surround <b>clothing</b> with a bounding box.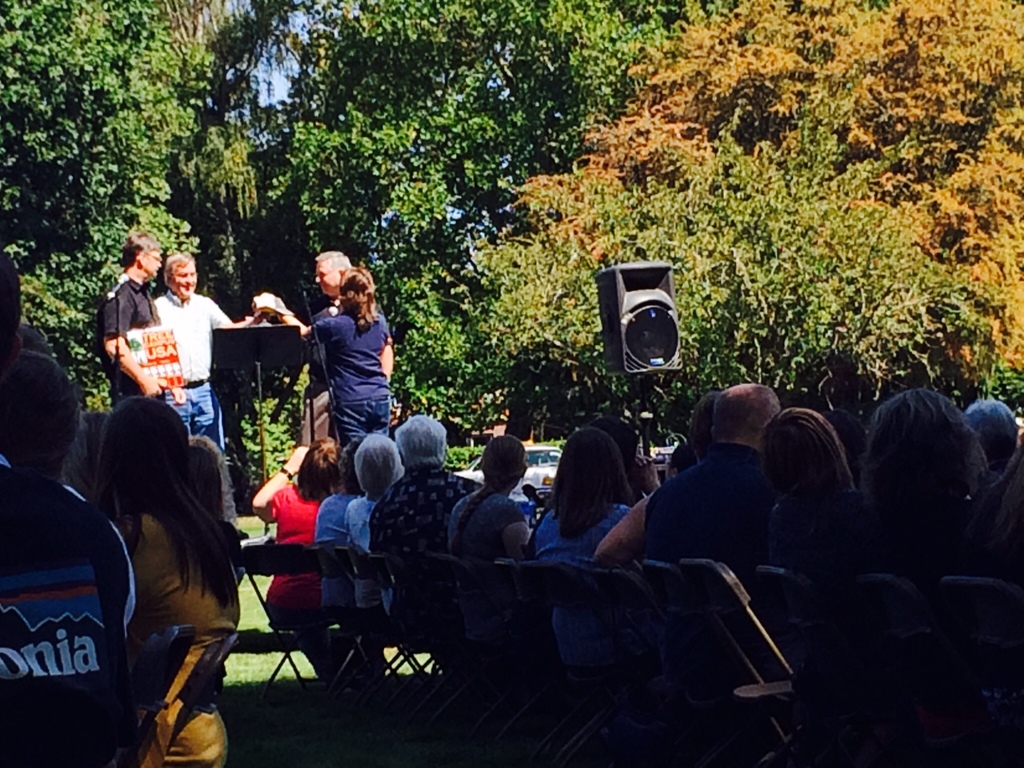
[x1=446, y1=486, x2=526, y2=562].
